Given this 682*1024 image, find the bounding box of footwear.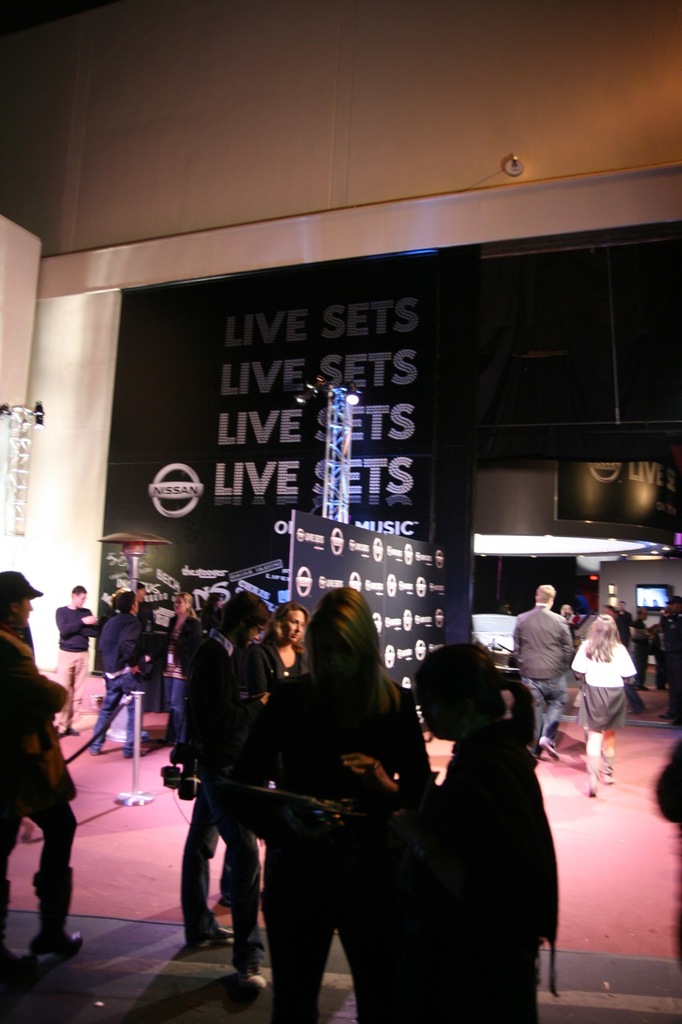
crop(241, 966, 269, 991).
